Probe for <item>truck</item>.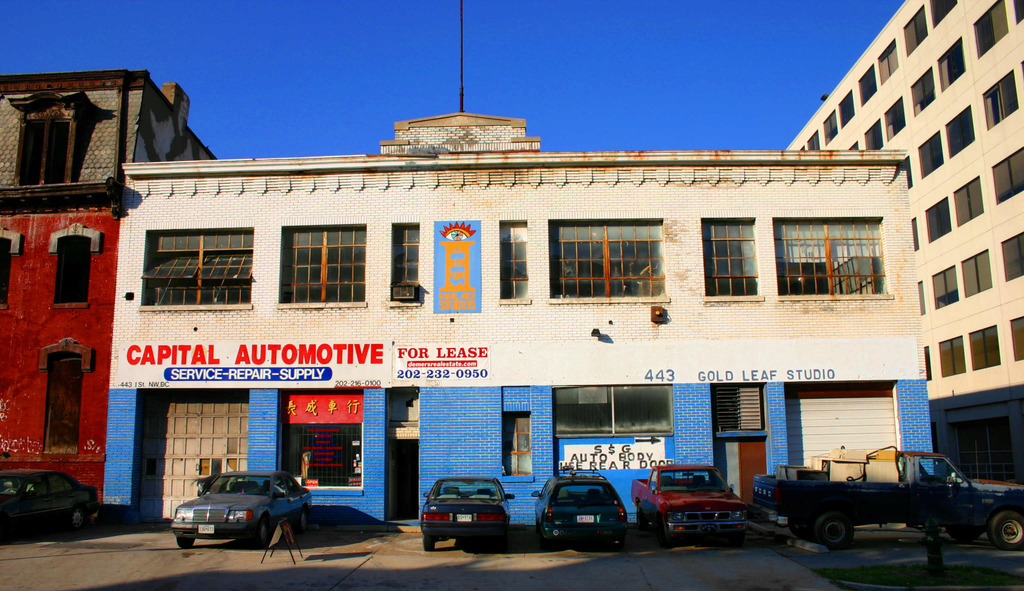
Probe result: bbox(639, 467, 762, 542).
